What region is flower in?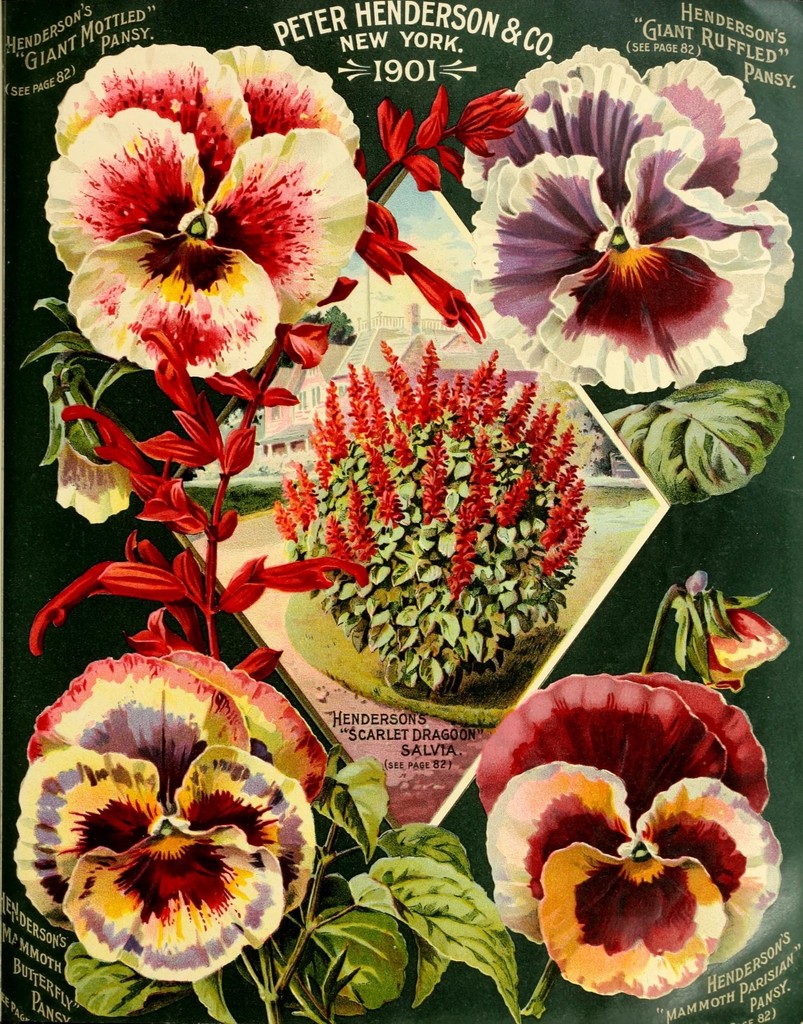
{"left": 483, "top": 764, "right": 783, "bottom": 1003}.
